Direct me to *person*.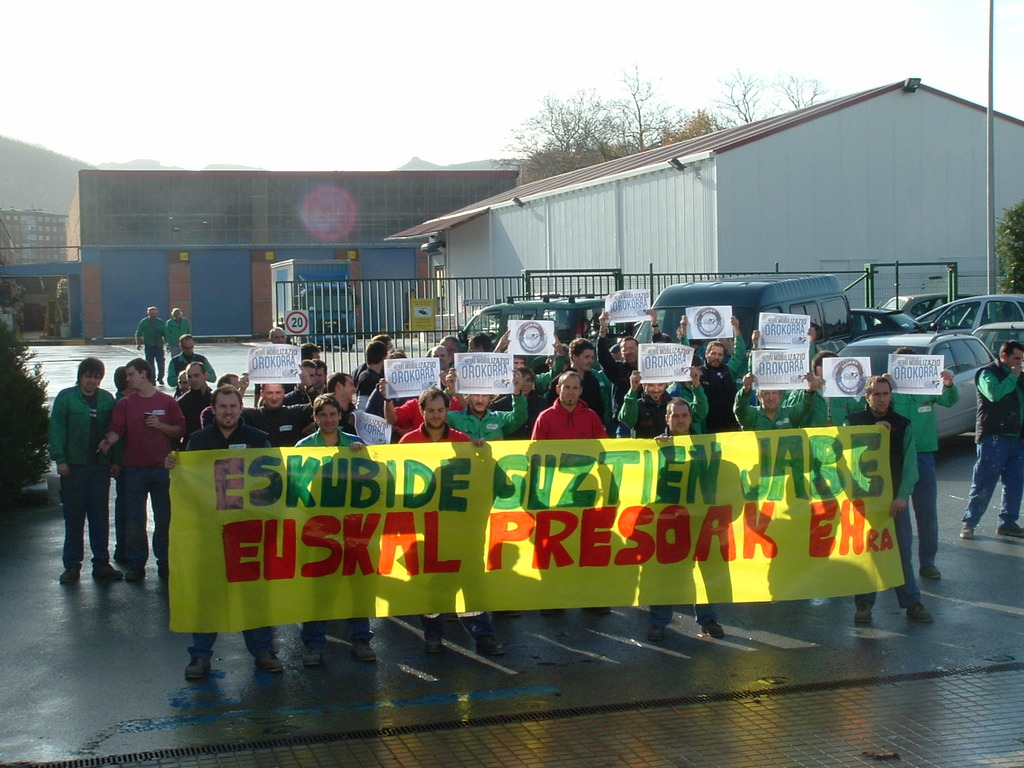
Direction: crop(649, 396, 726, 638).
